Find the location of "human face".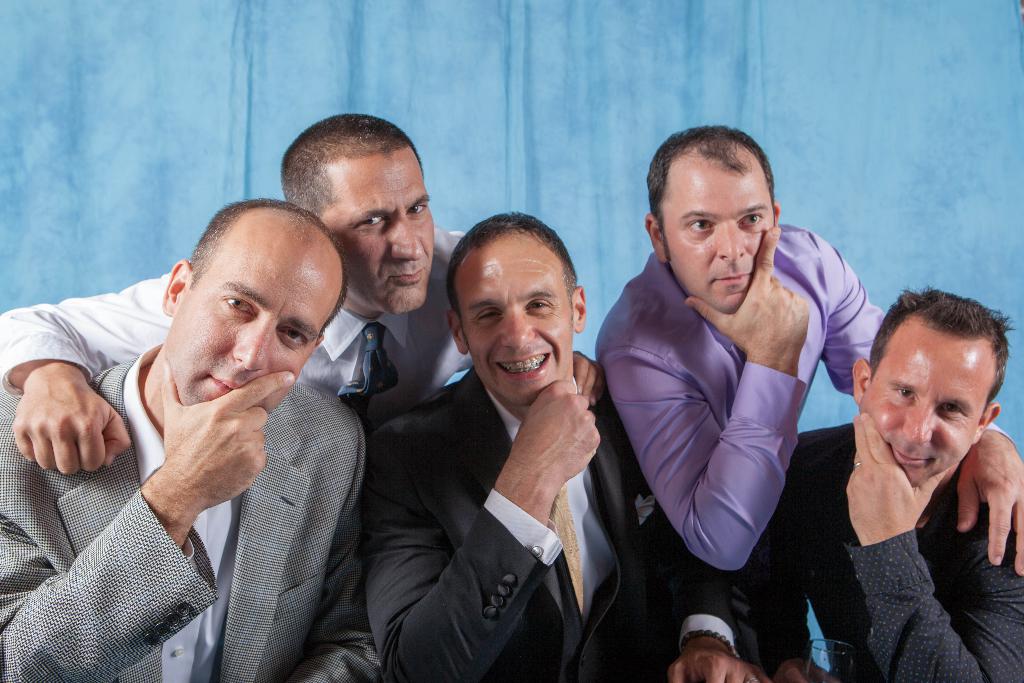
Location: 664,159,771,308.
